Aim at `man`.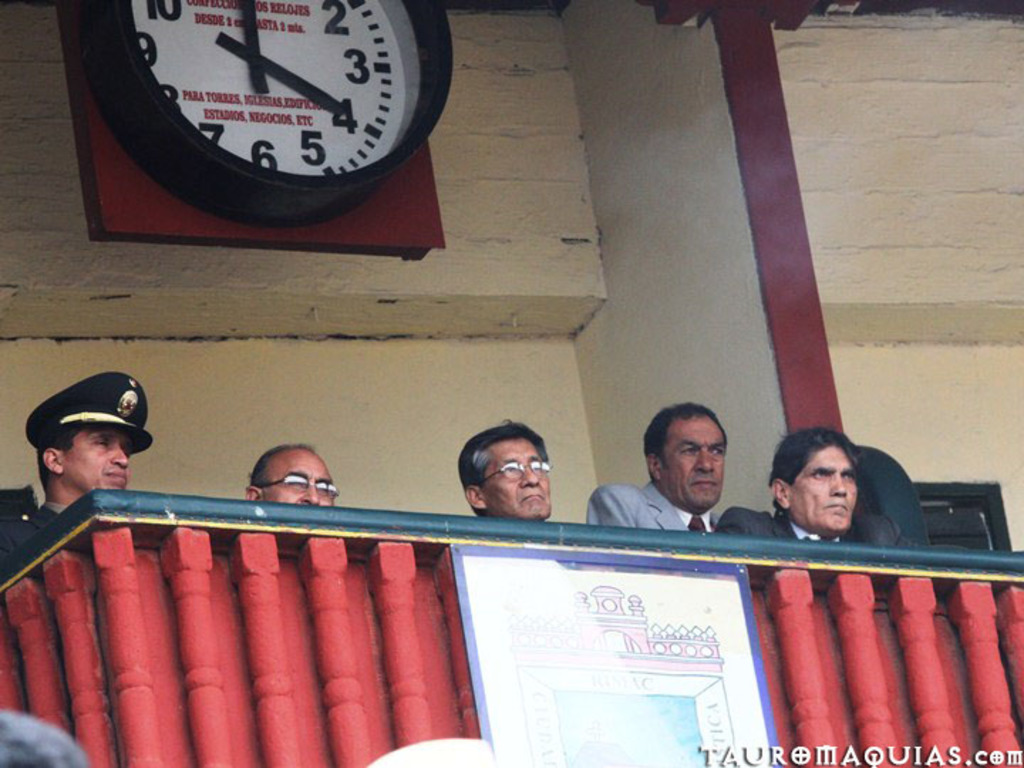
Aimed at left=455, top=420, right=552, bottom=522.
